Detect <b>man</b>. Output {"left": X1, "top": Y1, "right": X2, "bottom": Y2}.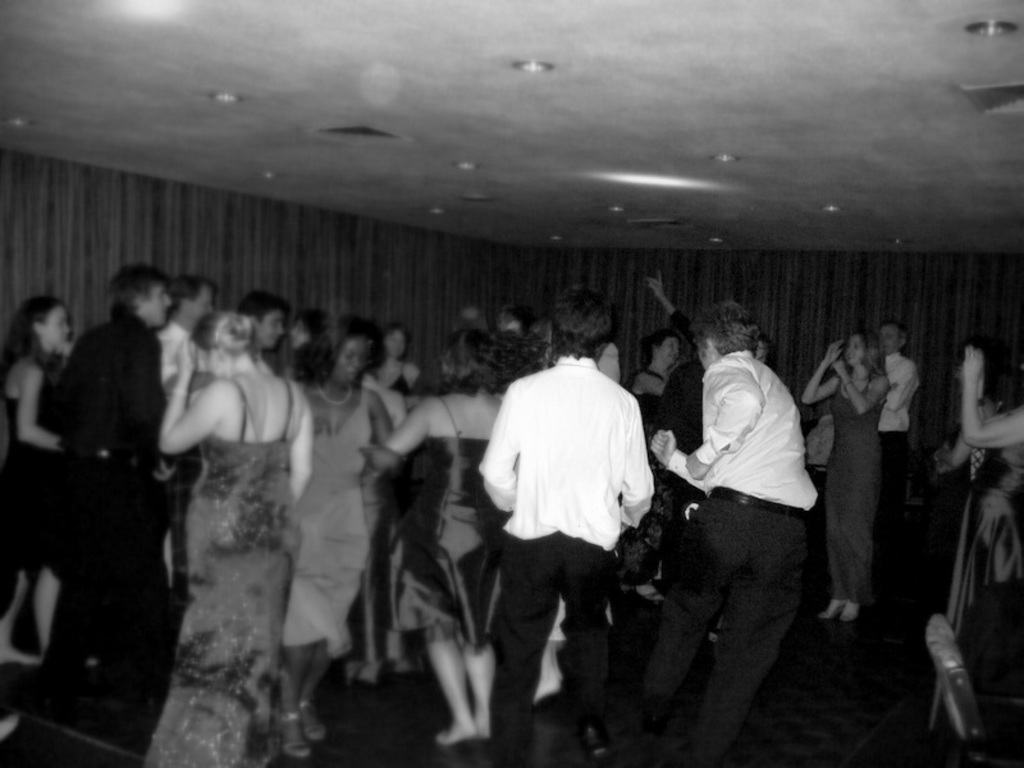
{"left": 32, "top": 262, "right": 172, "bottom": 714}.
